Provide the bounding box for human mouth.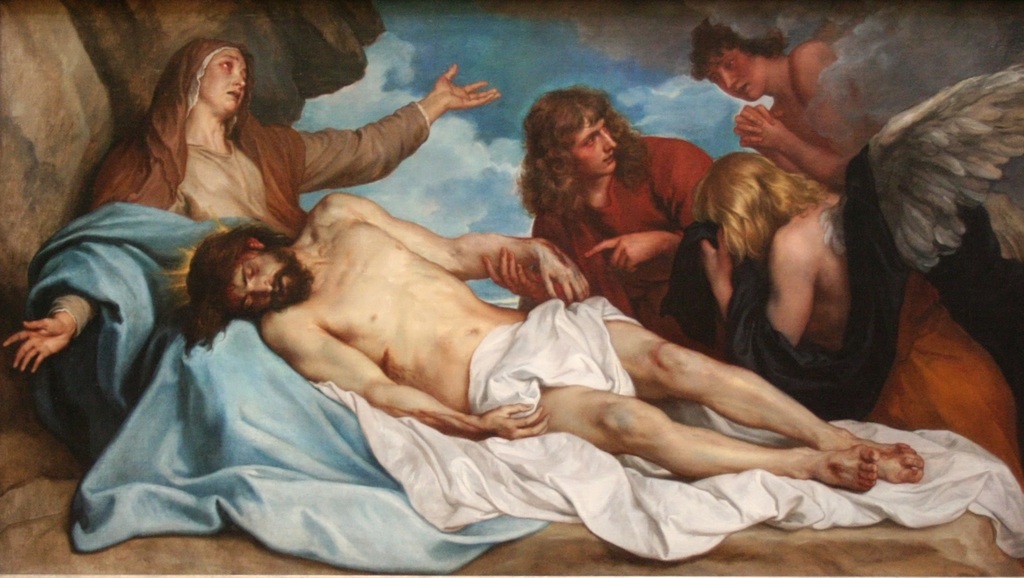
rect(275, 278, 287, 299).
